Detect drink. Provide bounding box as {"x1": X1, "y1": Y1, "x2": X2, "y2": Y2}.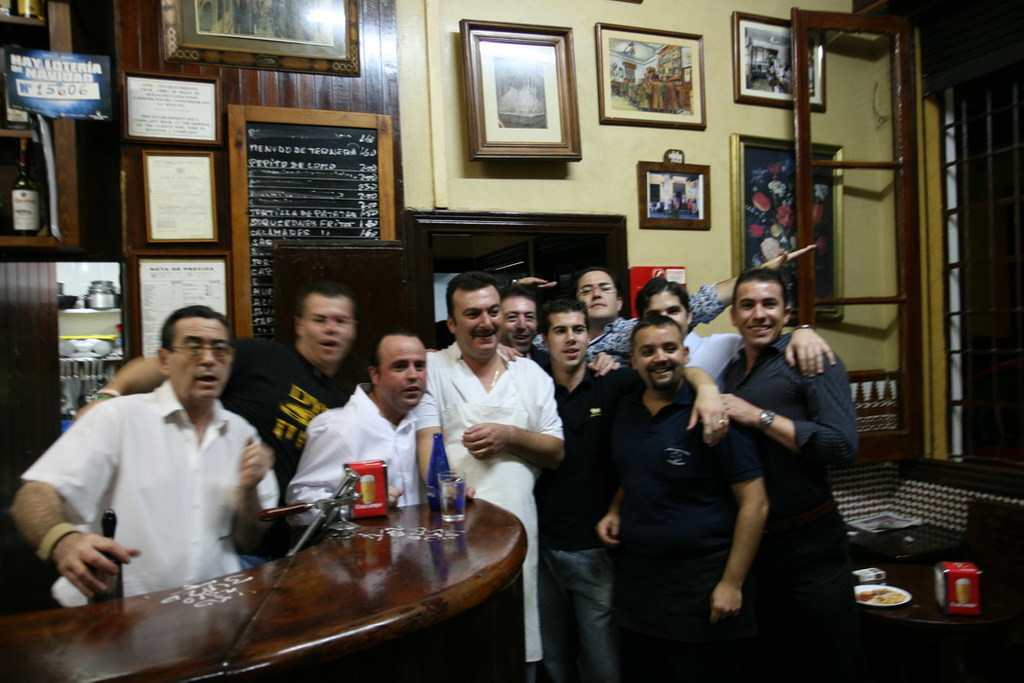
{"x1": 360, "y1": 474, "x2": 375, "y2": 503}.
